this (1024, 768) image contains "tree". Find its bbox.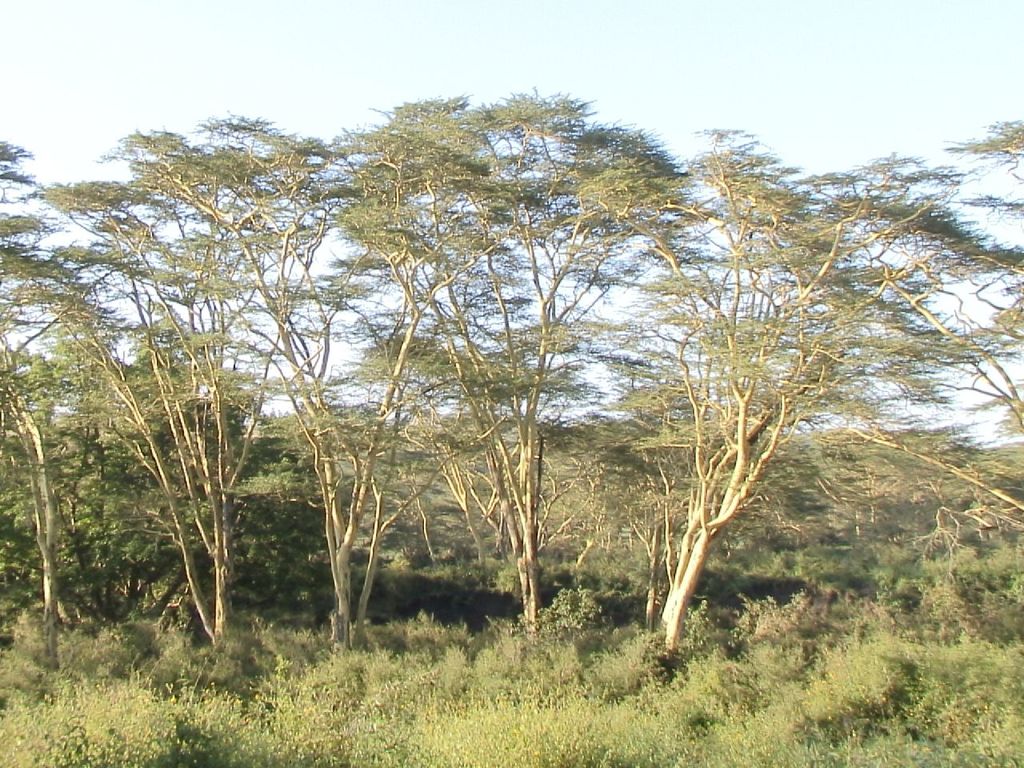
l=0, t=122, r=132, b=578.
